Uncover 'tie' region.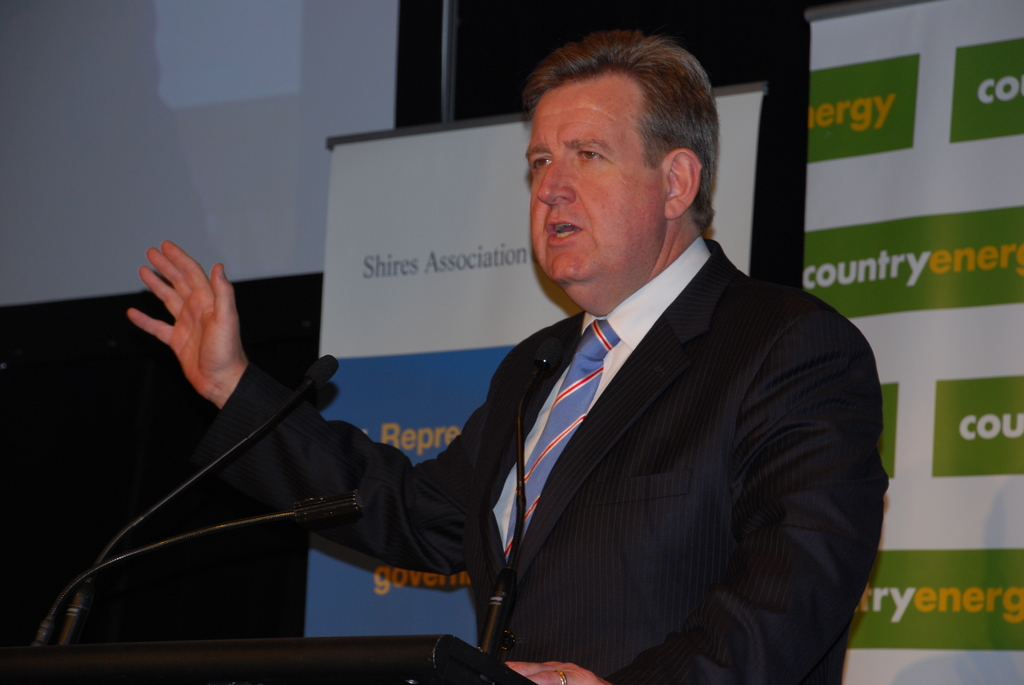
Uncovered: [x1=503, y1=316, x2=618, y2=555].
